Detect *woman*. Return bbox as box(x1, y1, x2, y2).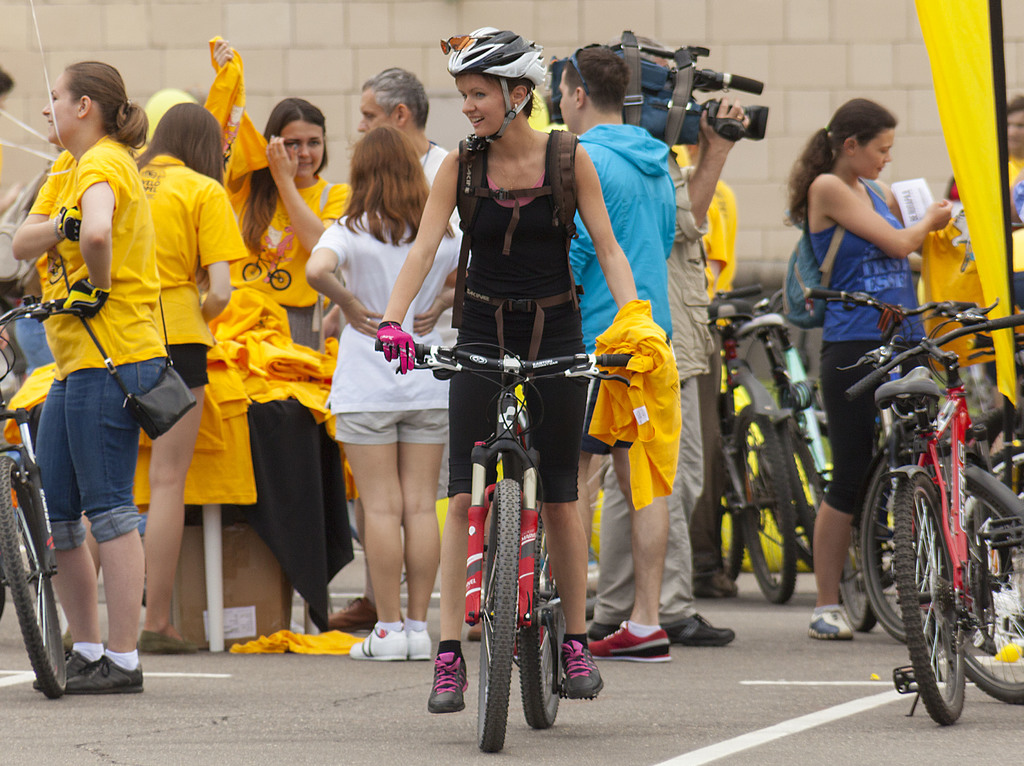
box(7, 60, 153, 690).
